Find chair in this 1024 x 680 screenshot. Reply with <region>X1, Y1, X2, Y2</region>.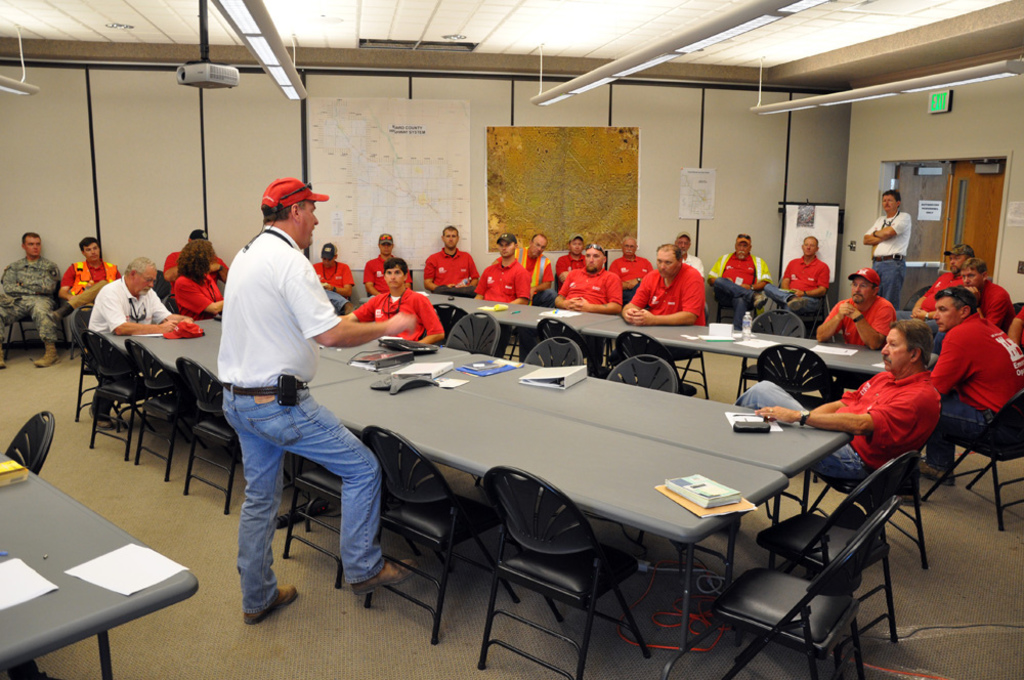
<region>416, 302, 465, 345</region>.
